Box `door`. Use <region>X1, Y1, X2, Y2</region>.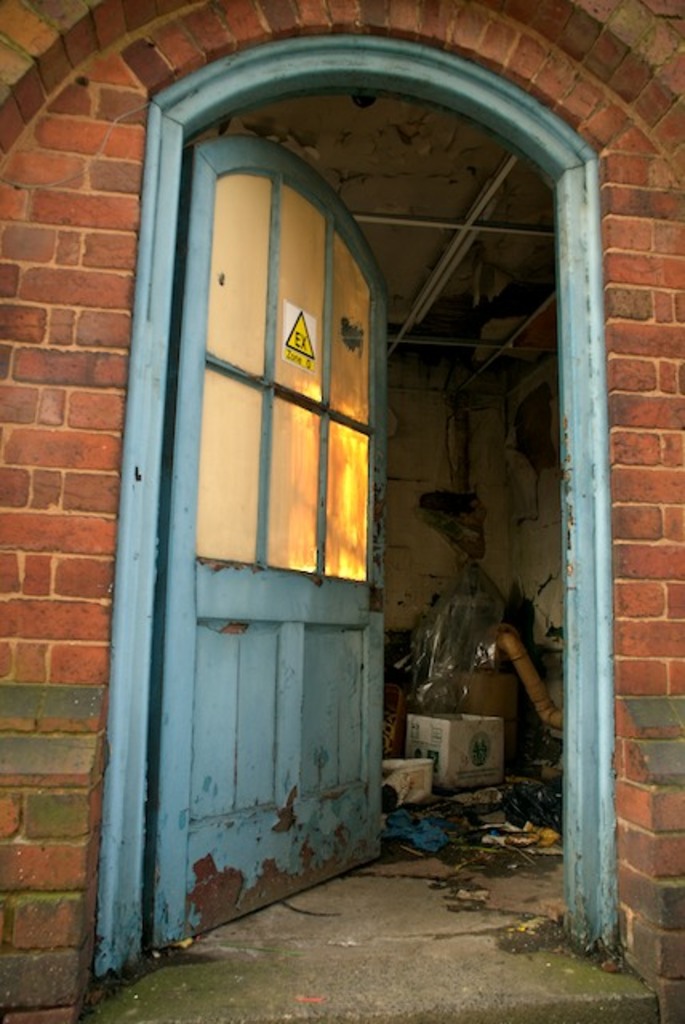
<region>136, 61, 405, 928</region>.
